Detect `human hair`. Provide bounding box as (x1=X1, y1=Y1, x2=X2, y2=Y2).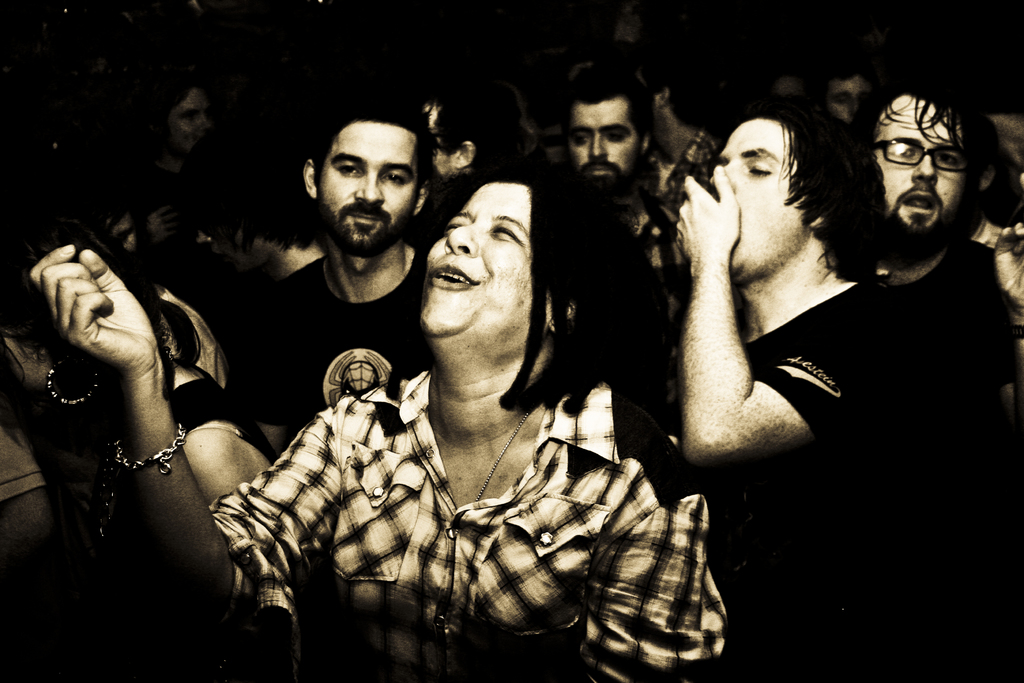
(x1=561, y1=60, x2=659, y2=154).
